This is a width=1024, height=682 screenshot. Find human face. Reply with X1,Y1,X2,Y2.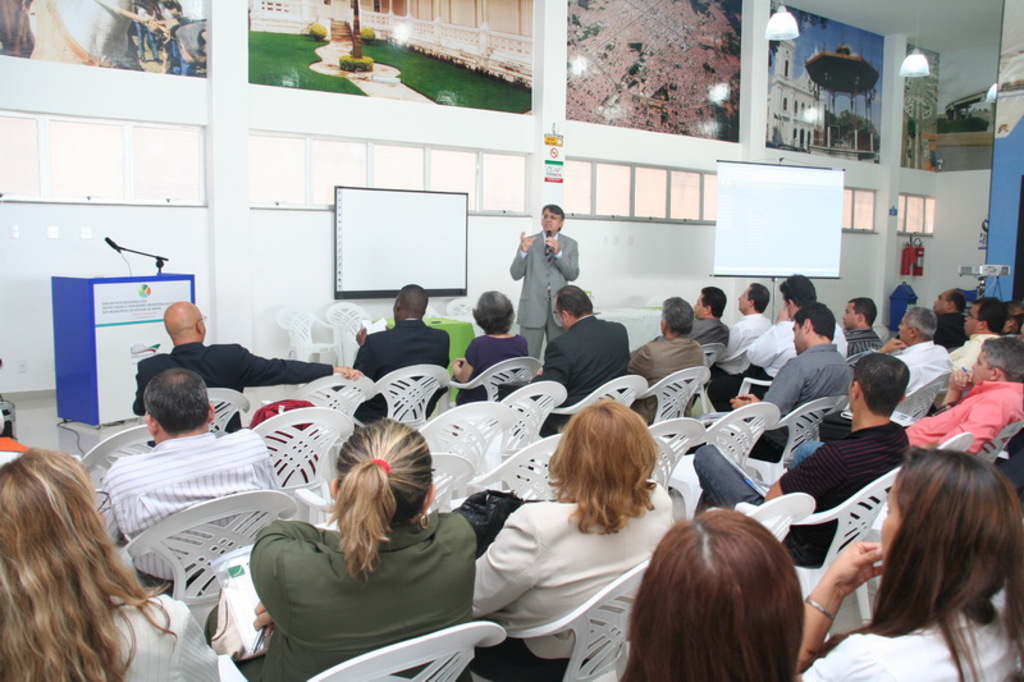
882,484,902,550.
